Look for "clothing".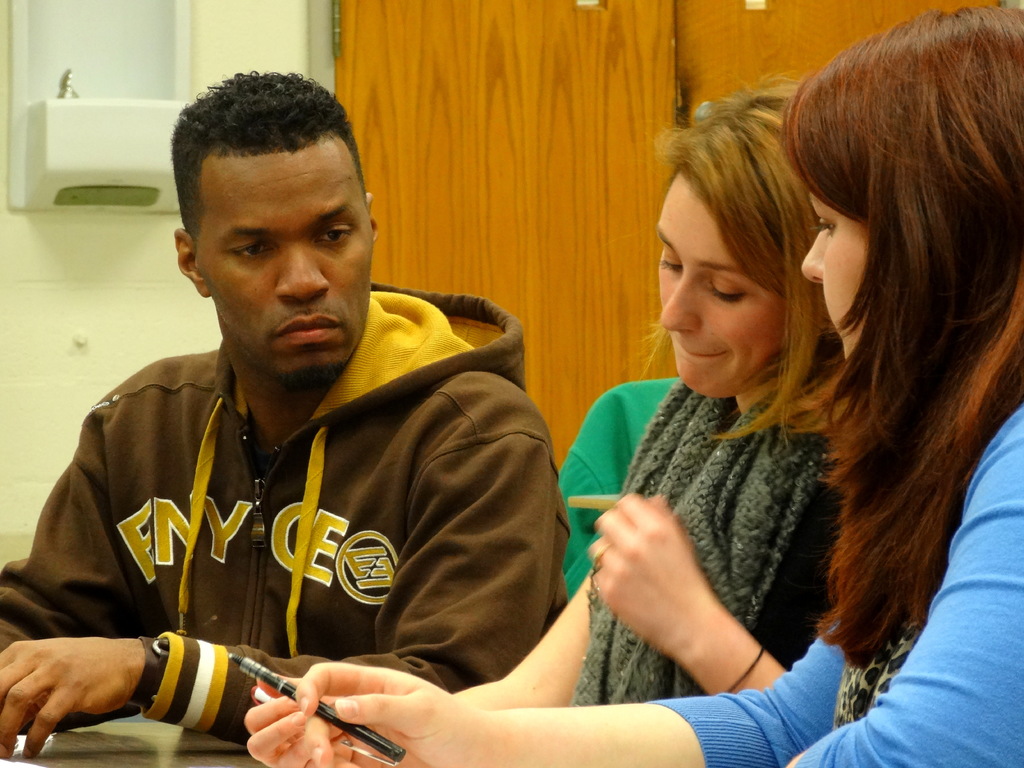
Found: [x1=0, y1=281, x2=566, y2=744].
